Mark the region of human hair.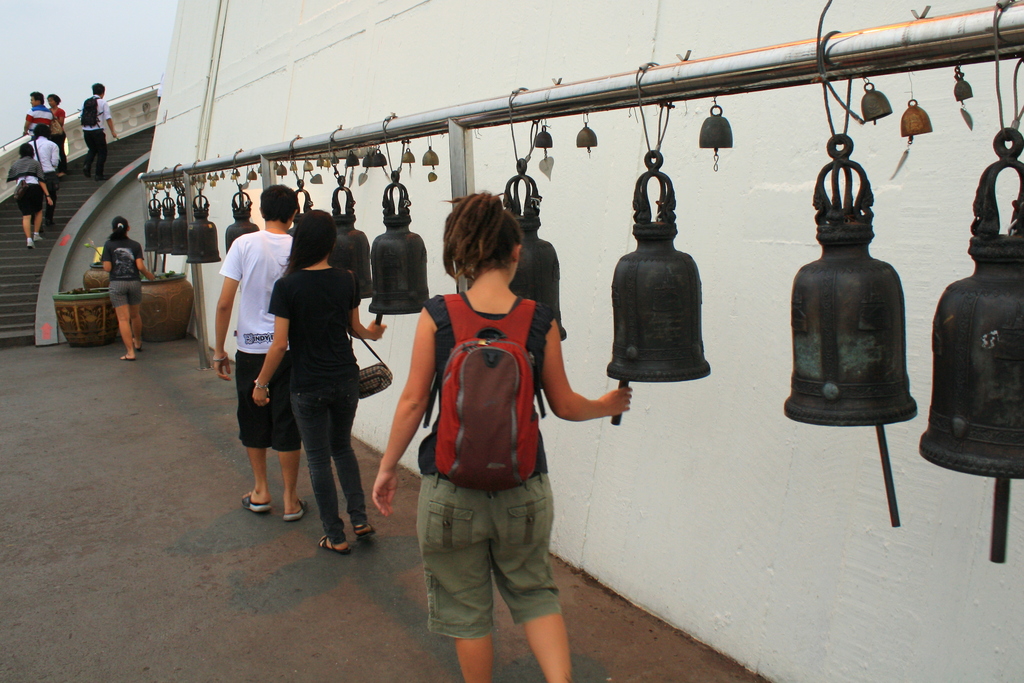
Region: [109,219,130,241].
